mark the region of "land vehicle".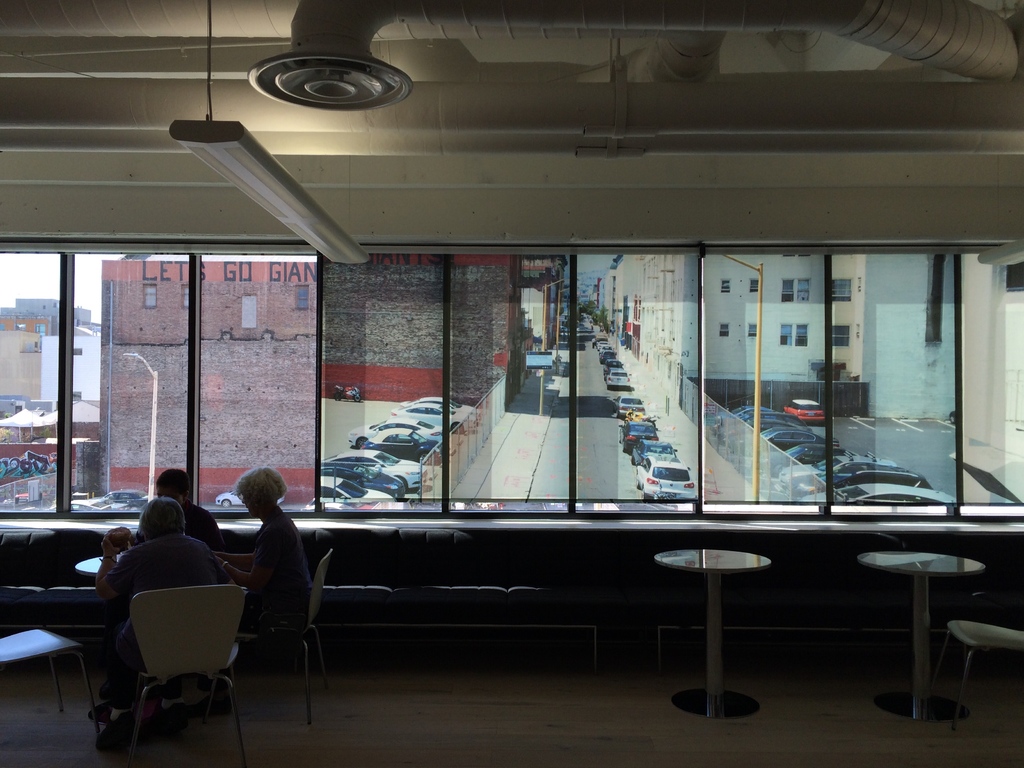
Region: detection(216, 494, 282, 506).
